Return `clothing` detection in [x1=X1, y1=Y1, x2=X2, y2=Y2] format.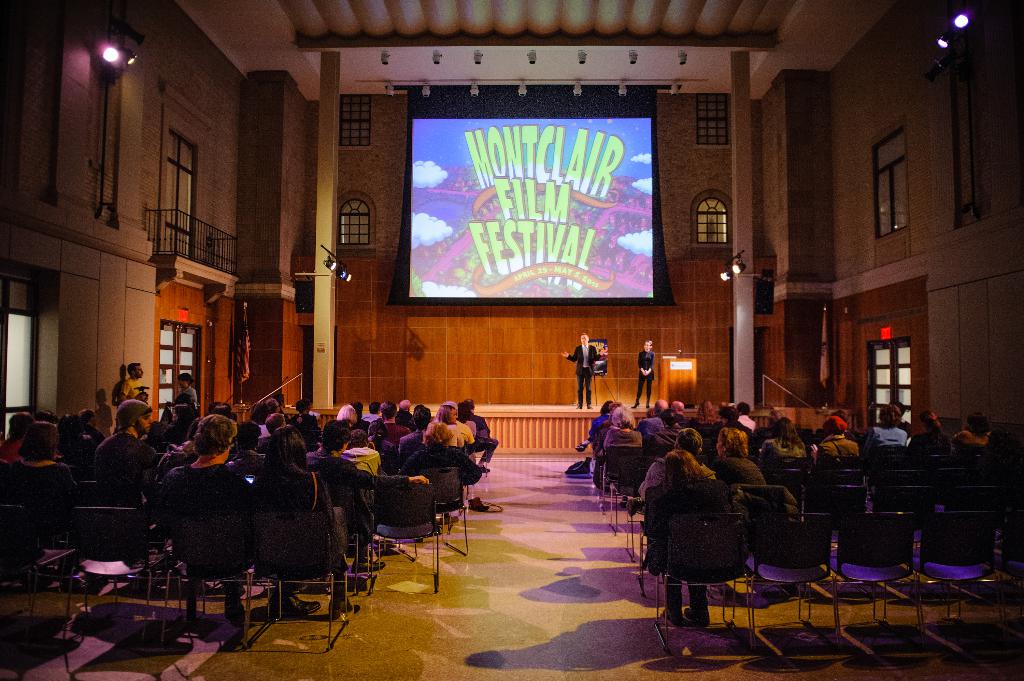
[x1=866, y1=419, x2=908, y2=445].
